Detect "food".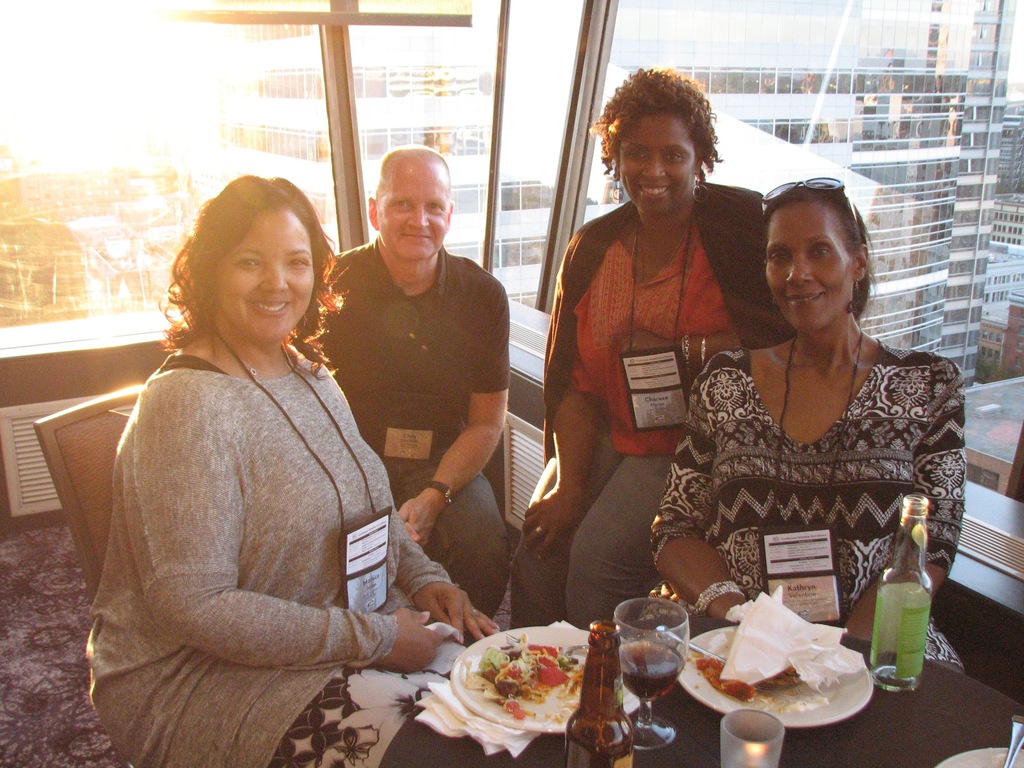
Detected at (x1=470, y1=626, x2=596, y2=725).
